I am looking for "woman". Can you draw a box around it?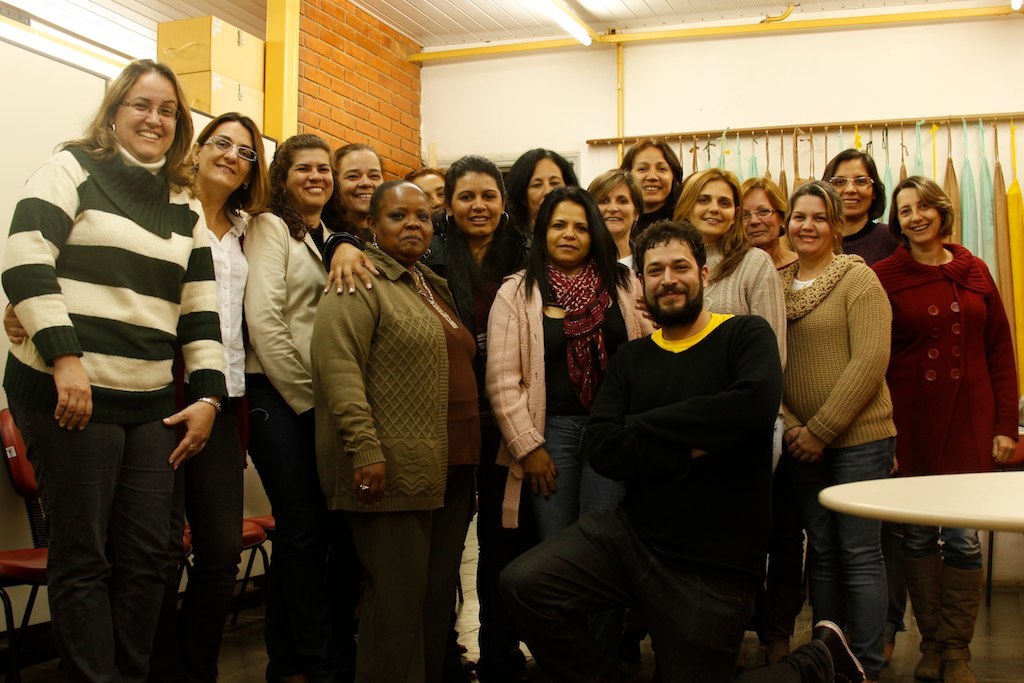
Sure, the bounding box is [867, 174, 1016, 682].
